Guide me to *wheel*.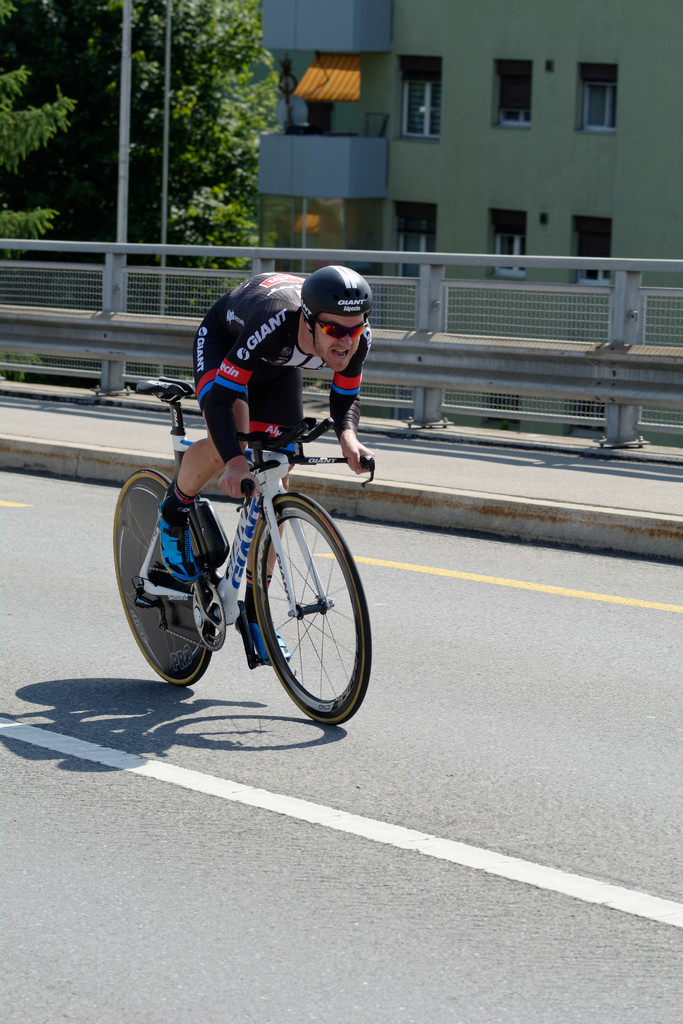
Guidance: <bbox>112, 470, 213, 683</bbox>.
